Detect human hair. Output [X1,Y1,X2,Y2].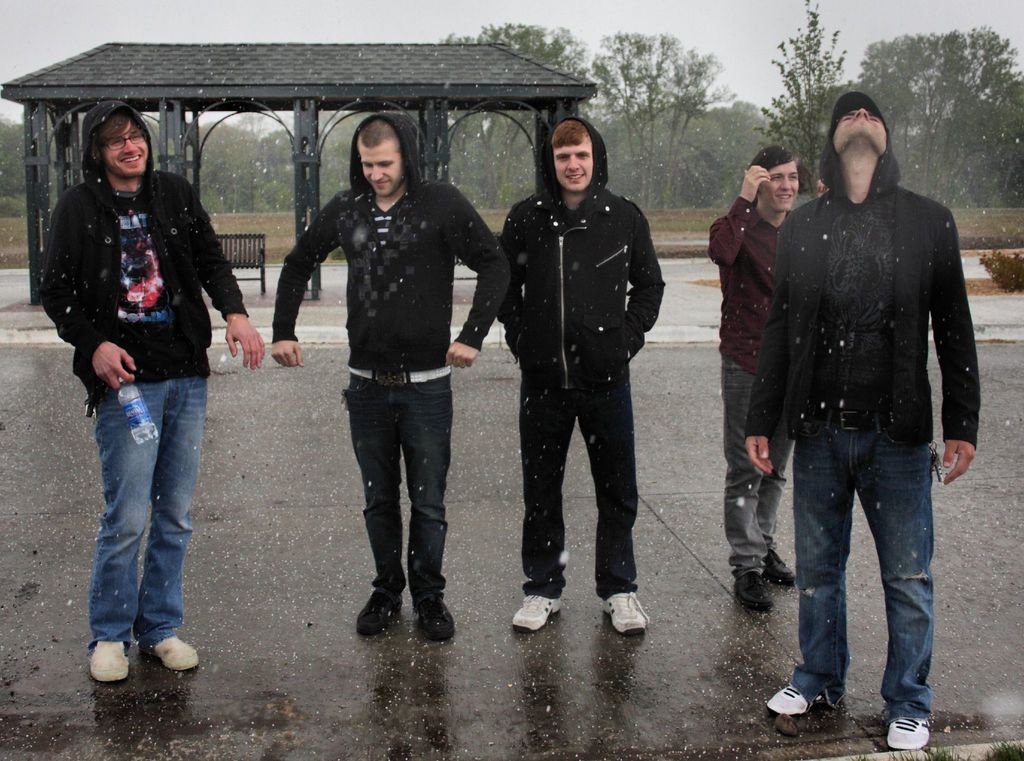
[83,115,145,183].
